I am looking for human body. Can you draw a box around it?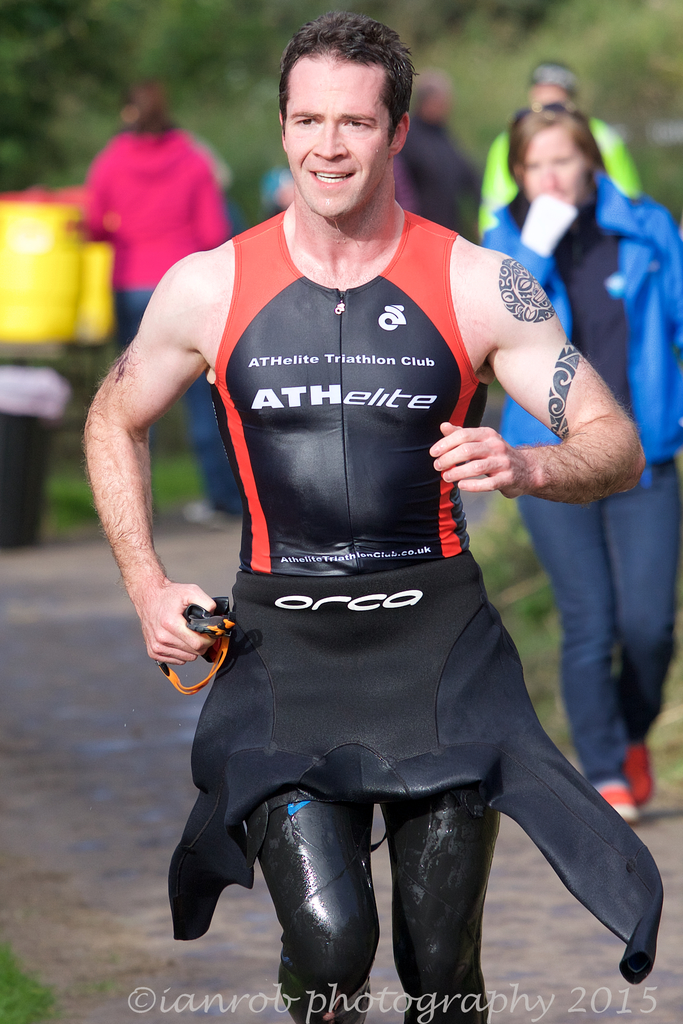
Sure, the bounding box is bbox=(143, 80, 633, 964).
